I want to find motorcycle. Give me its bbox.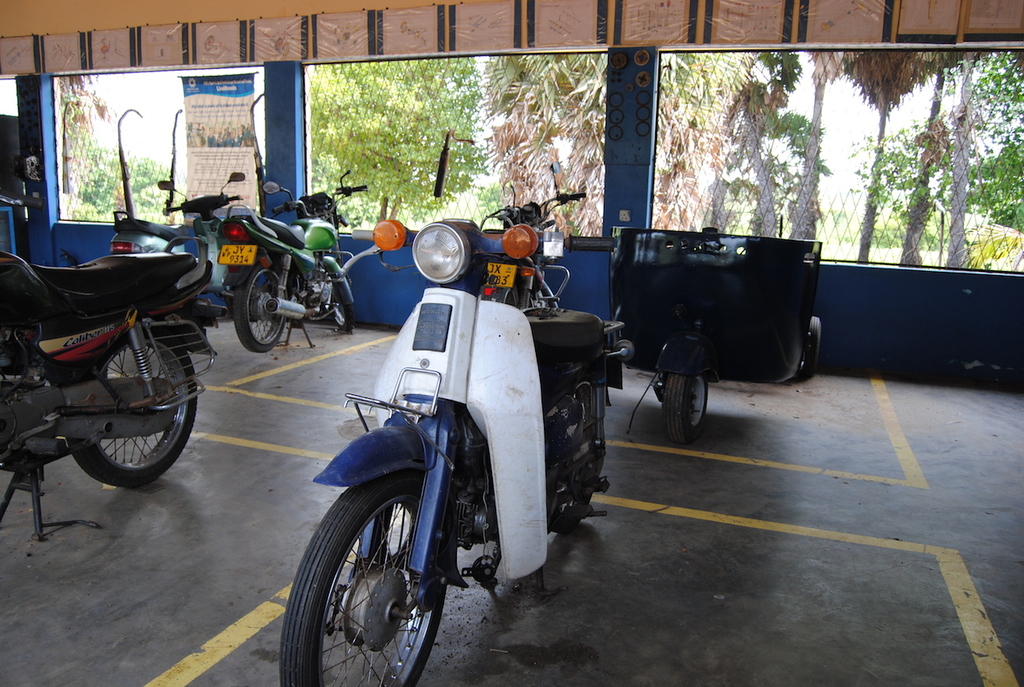
282, 217, 639, 686.
